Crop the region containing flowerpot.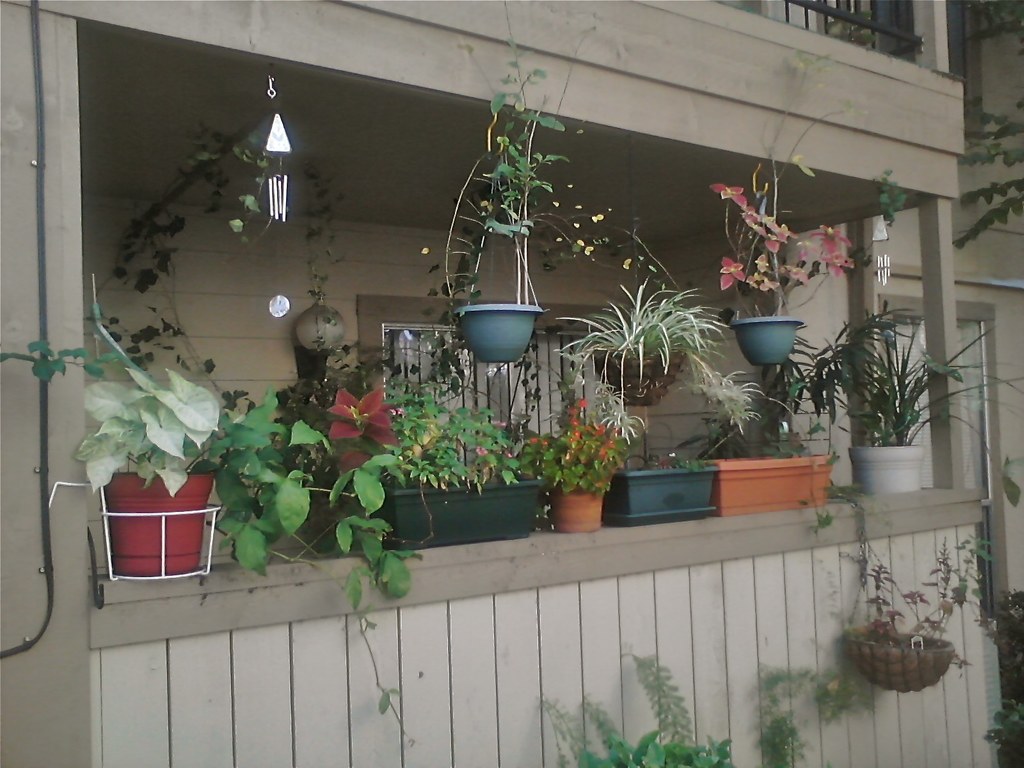
Crop region: crop(849, 443, 925, 497).
